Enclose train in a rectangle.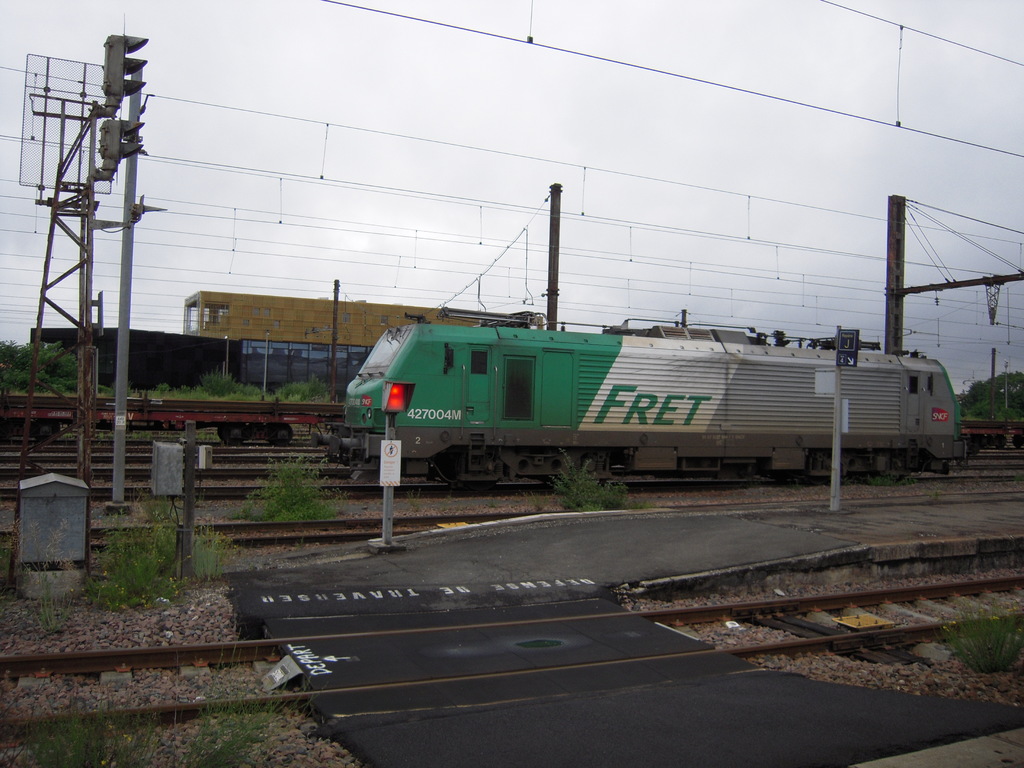
[306,308,980,483].
